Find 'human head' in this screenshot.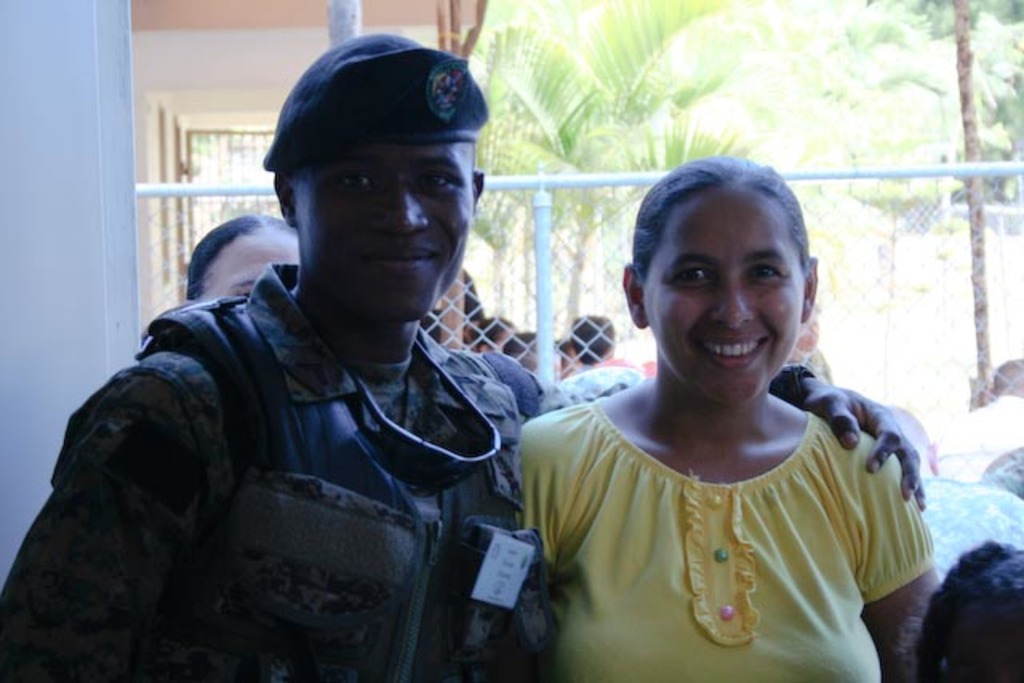
The bounding box for 'human head' is [987,355,1022,395].
